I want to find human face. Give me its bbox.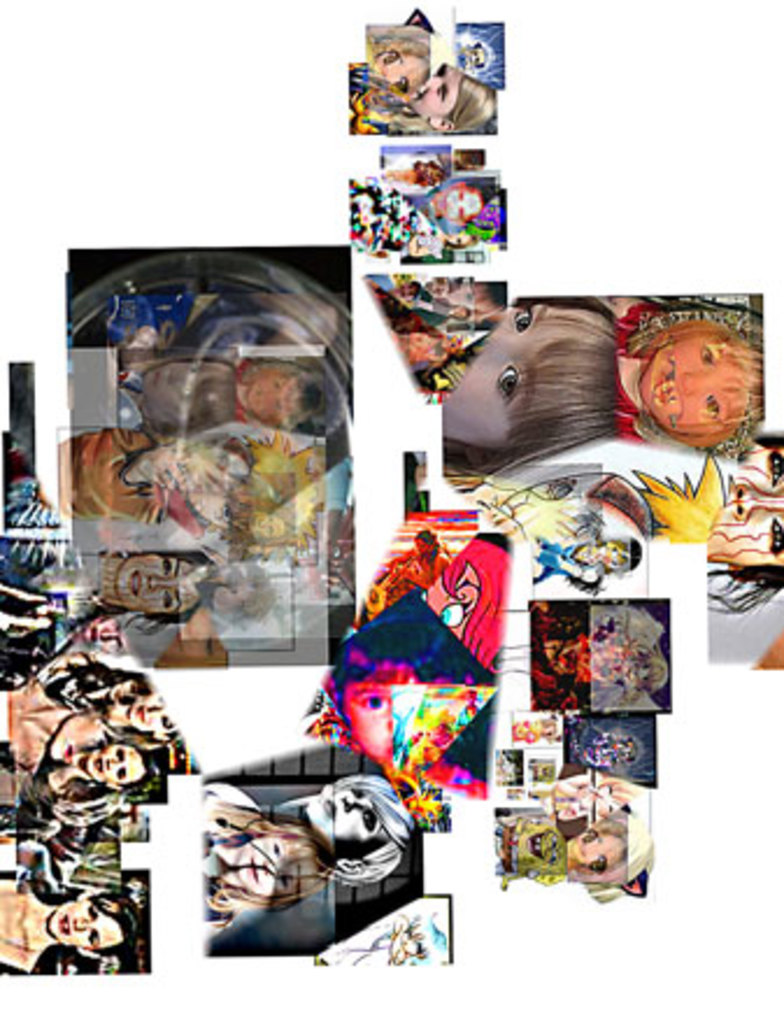
<box>240,833,305,901</box>.
